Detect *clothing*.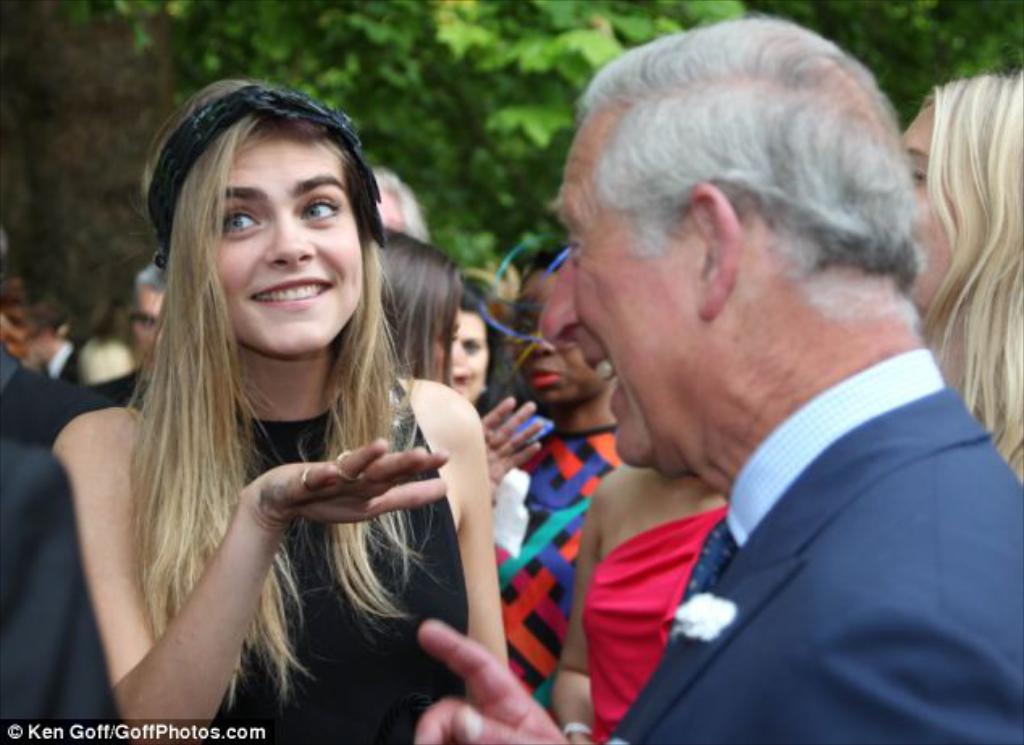
Detected at (0, 436, 128, 724).
